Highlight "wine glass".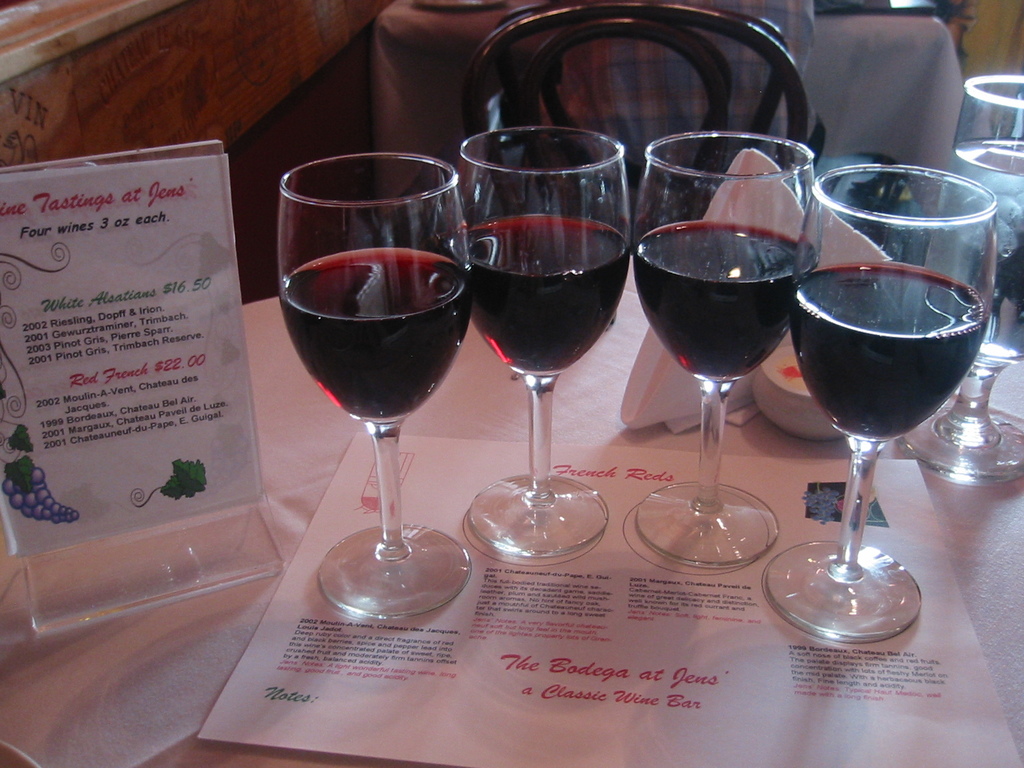
Highlighted region: locate(632, 130, 822, 568).
